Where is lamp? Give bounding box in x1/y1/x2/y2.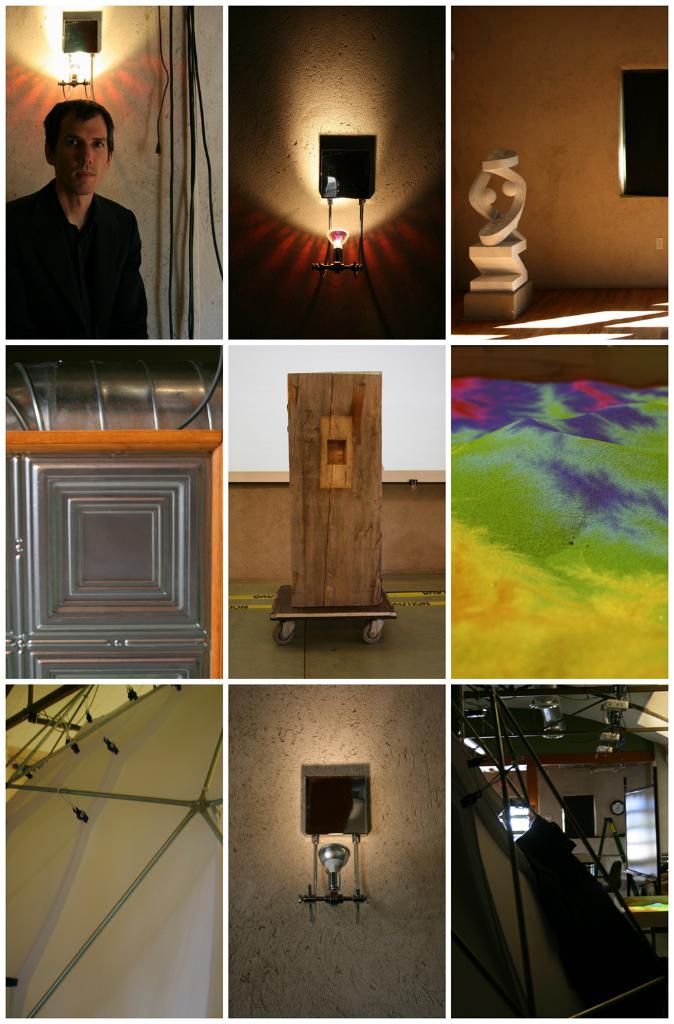
292/135/394/334.
